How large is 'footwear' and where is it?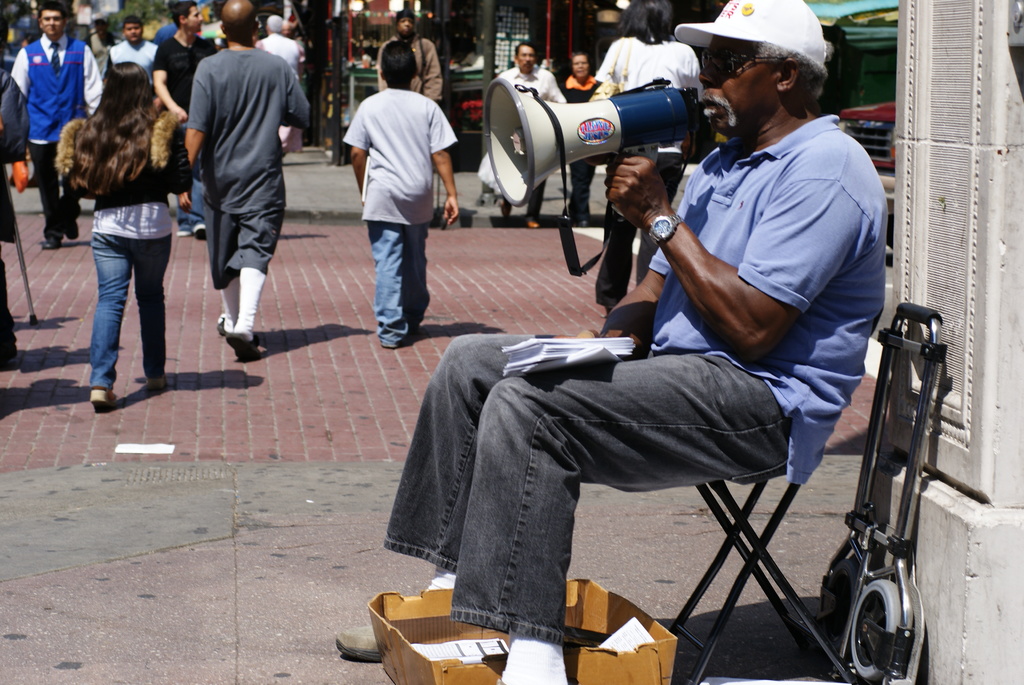
Bounding box: <region>215, 312, 227, 336</region>.
